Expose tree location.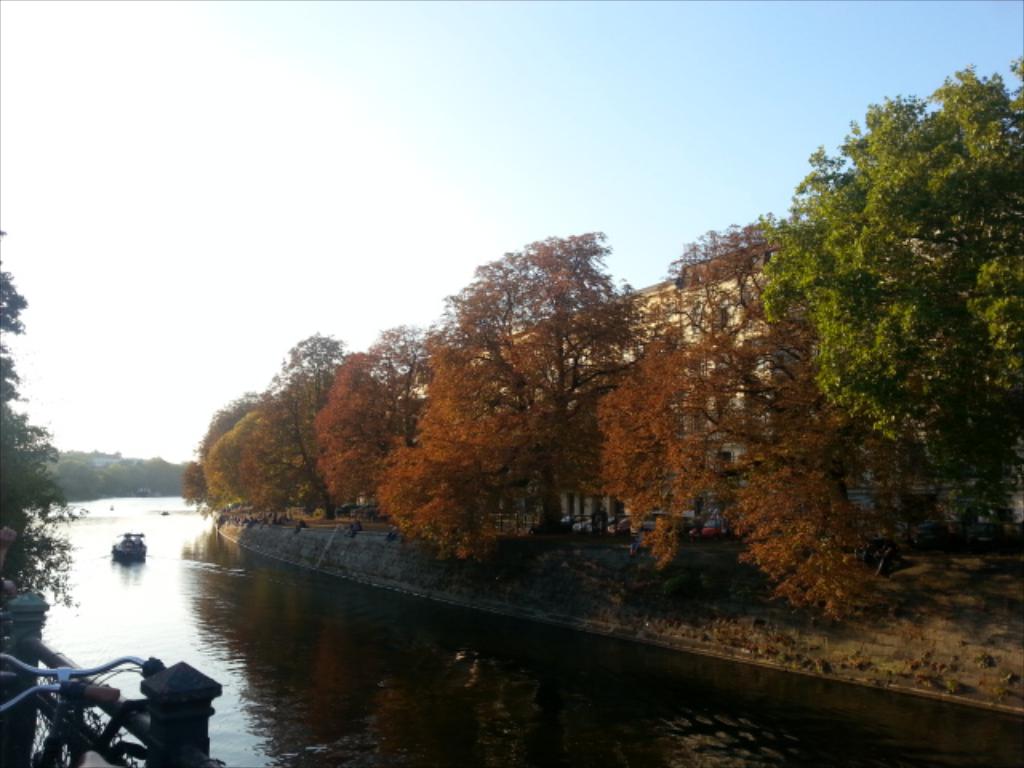
Exposed at bbox(398, 203, 672, 557).
